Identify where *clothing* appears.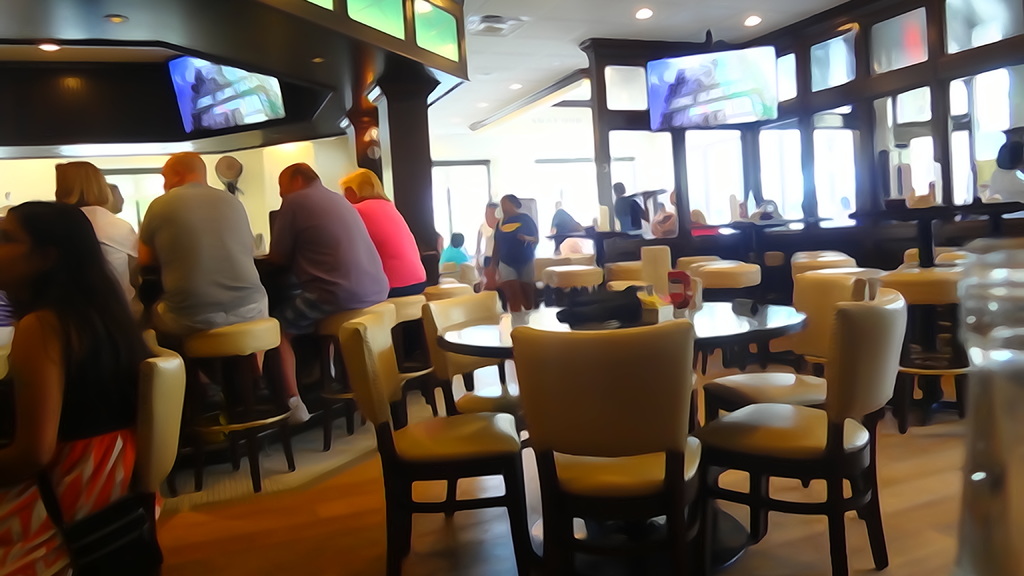
Appears at 81/202/138/308.
